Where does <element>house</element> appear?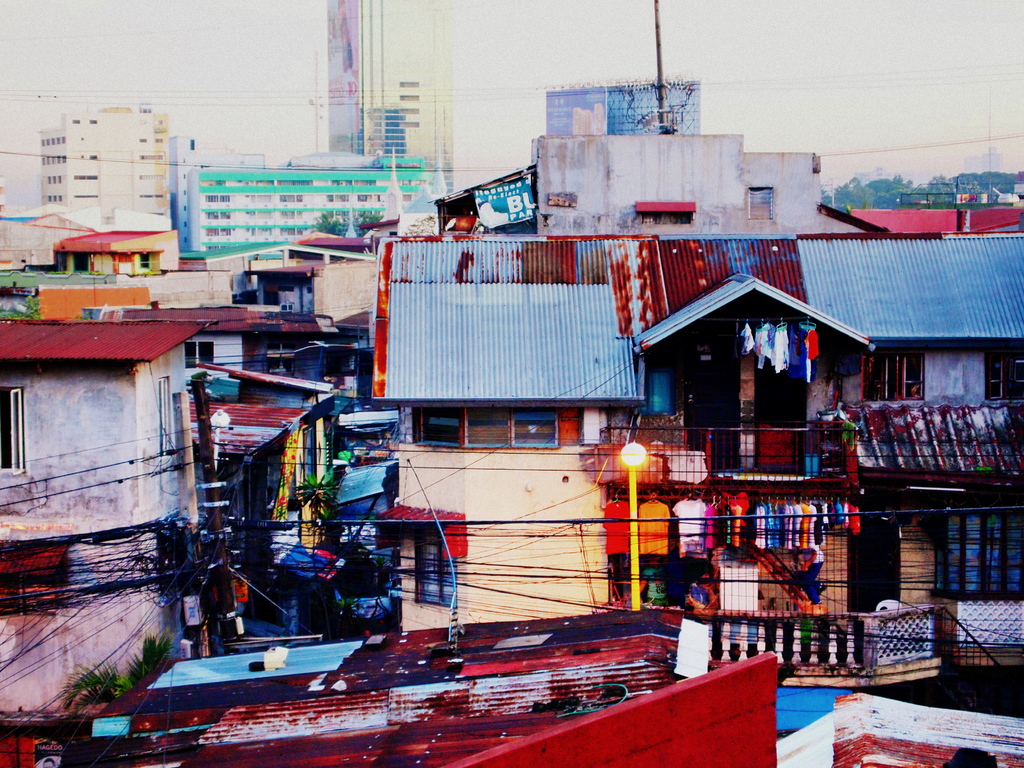
Appears at (793, 406, 1023, 674).
